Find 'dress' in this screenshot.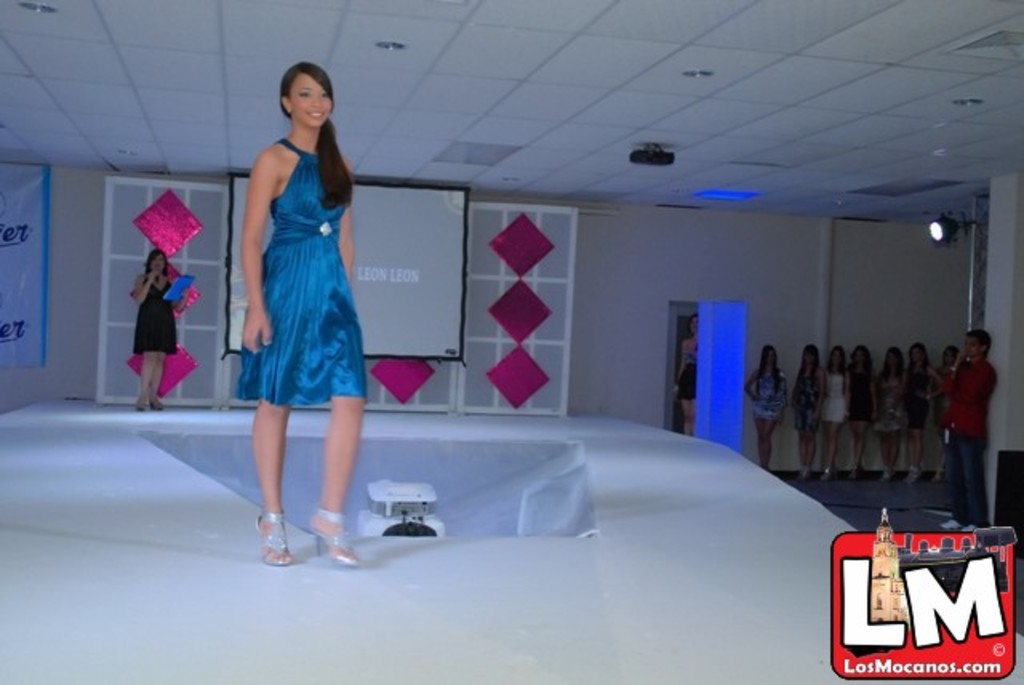
The bounding box for 'dress' is 226 102 362 418.
